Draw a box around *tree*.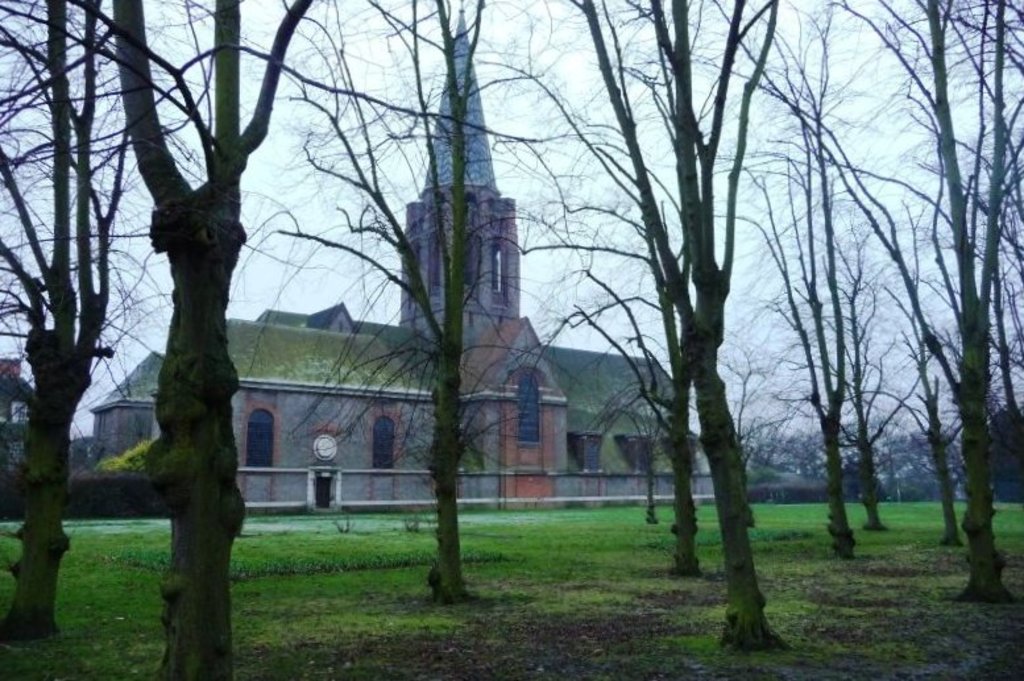
<region>274, 0, 542, 603</region>.
